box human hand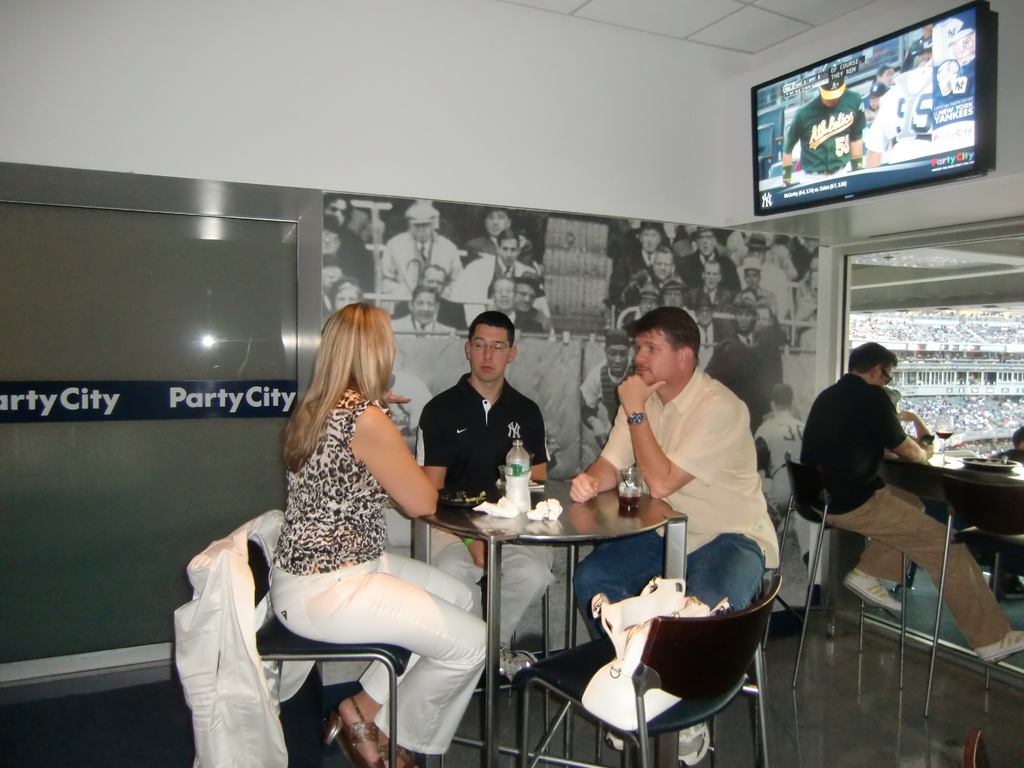
615/368/671/411
